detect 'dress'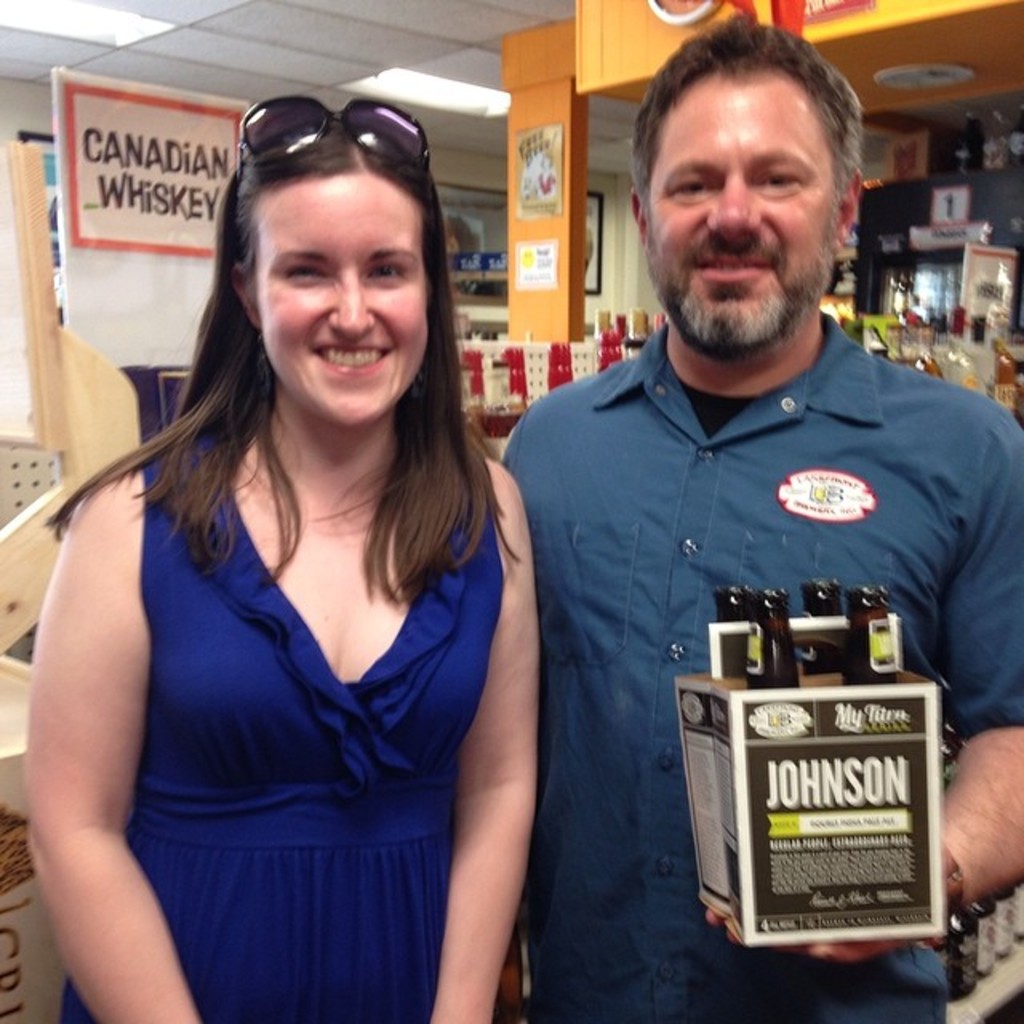
select_region(91, 478, 499, 858)
